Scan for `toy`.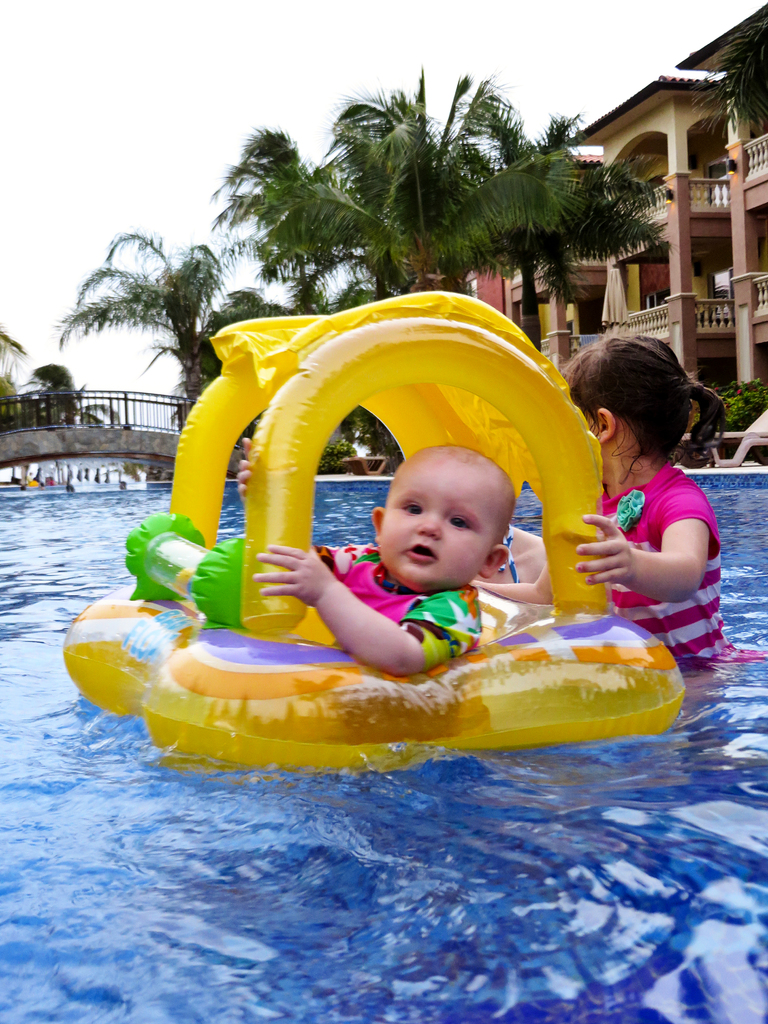
Scan result: bbox=(90, 319, 712, 790).
